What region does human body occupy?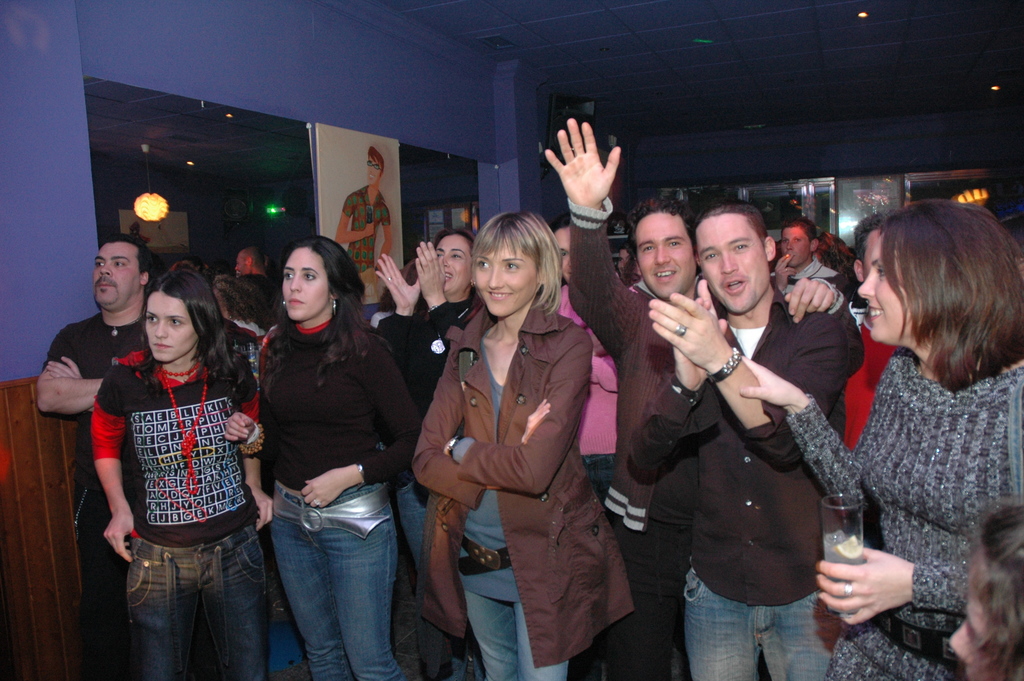
336,186,406,306.
